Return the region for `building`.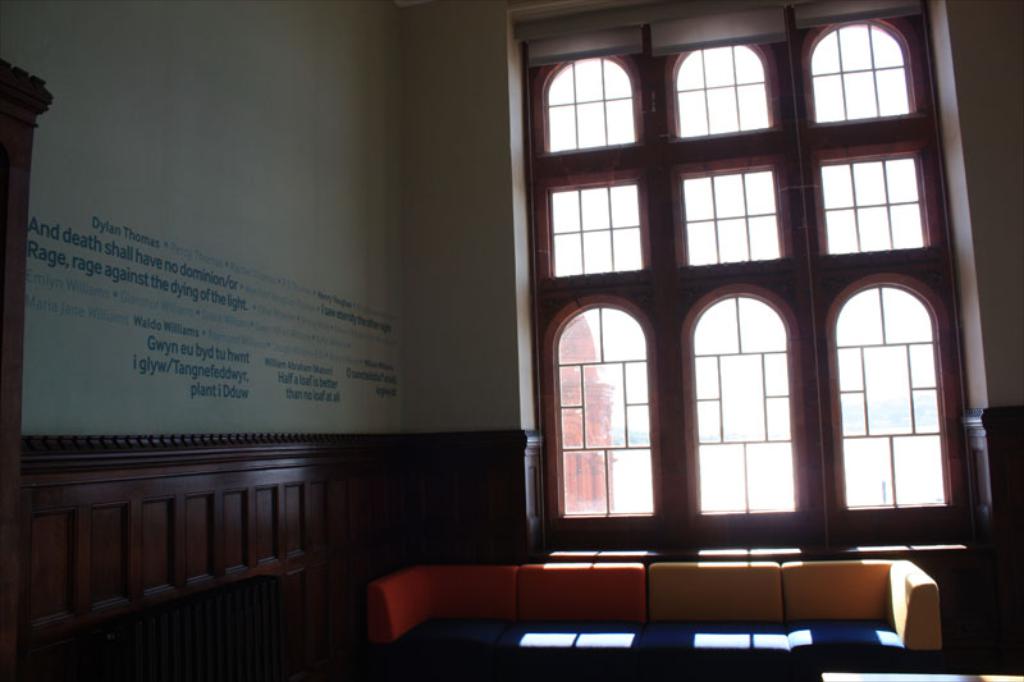
{"left": 0, "top": 0, "right": 1023, "bottom": 681}.
